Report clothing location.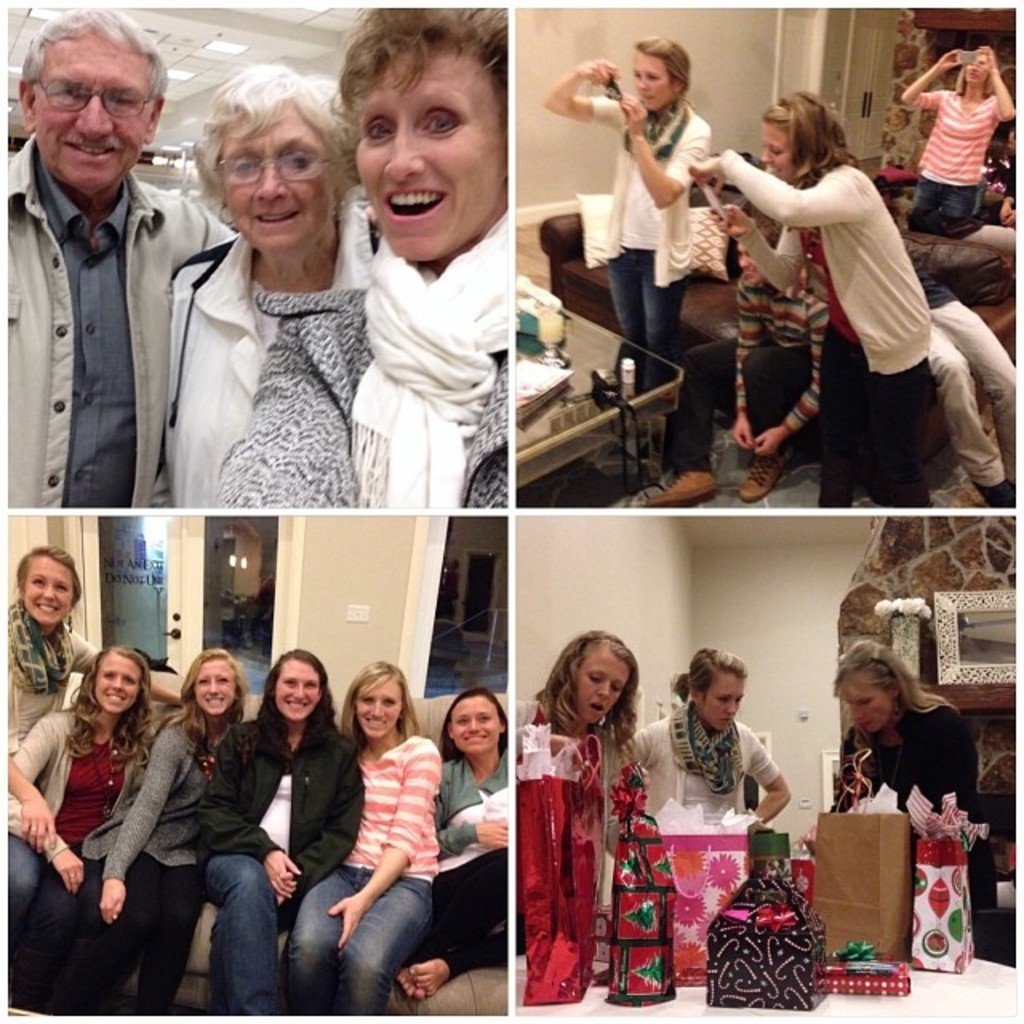
Report: [x1=733, y1=107, x2=962, y2=491].
